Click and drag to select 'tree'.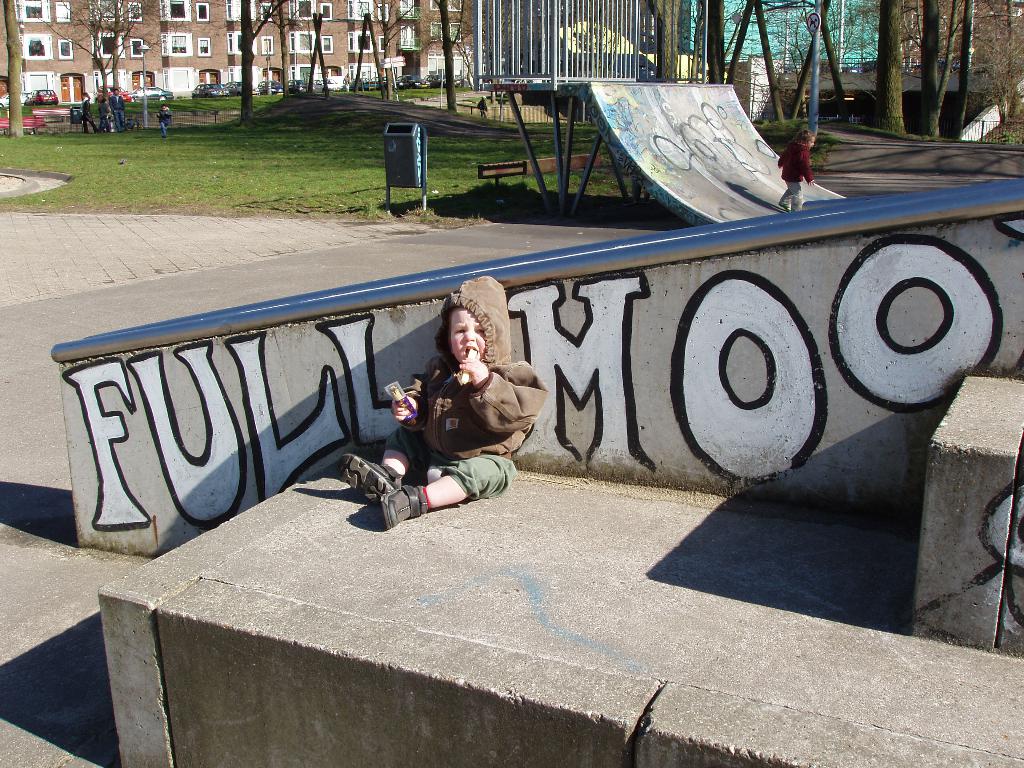
Selection: [x1=961, y1=0, x2=975, y2=136].
